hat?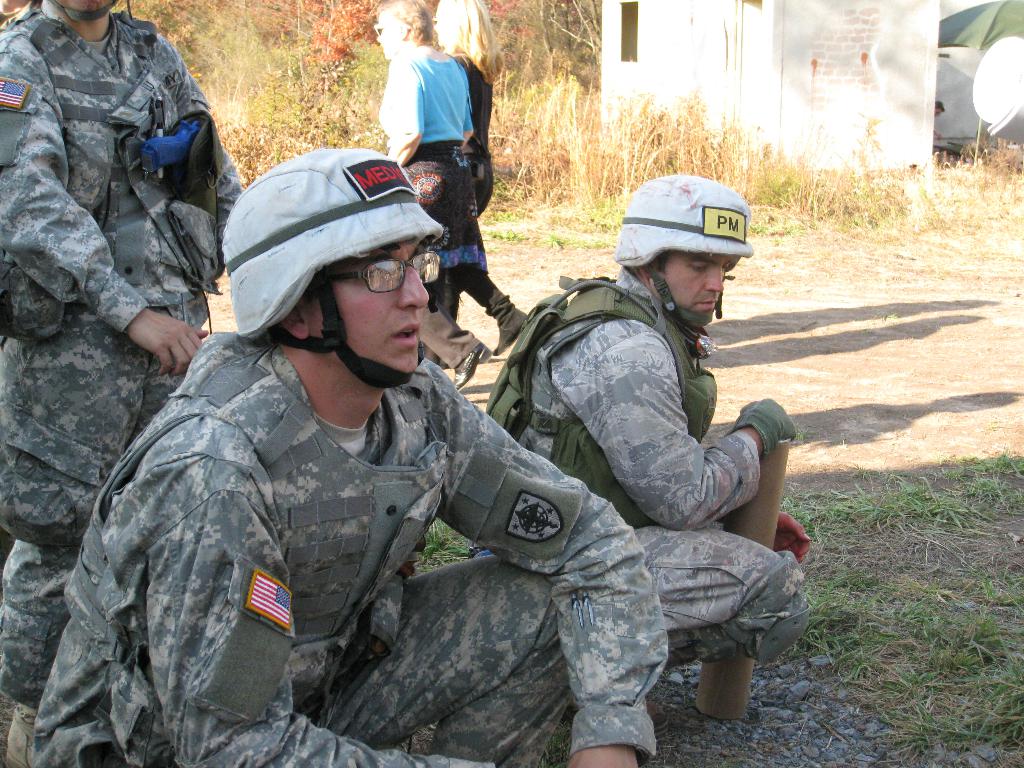
bbox=(225, 142, 449, 387)
